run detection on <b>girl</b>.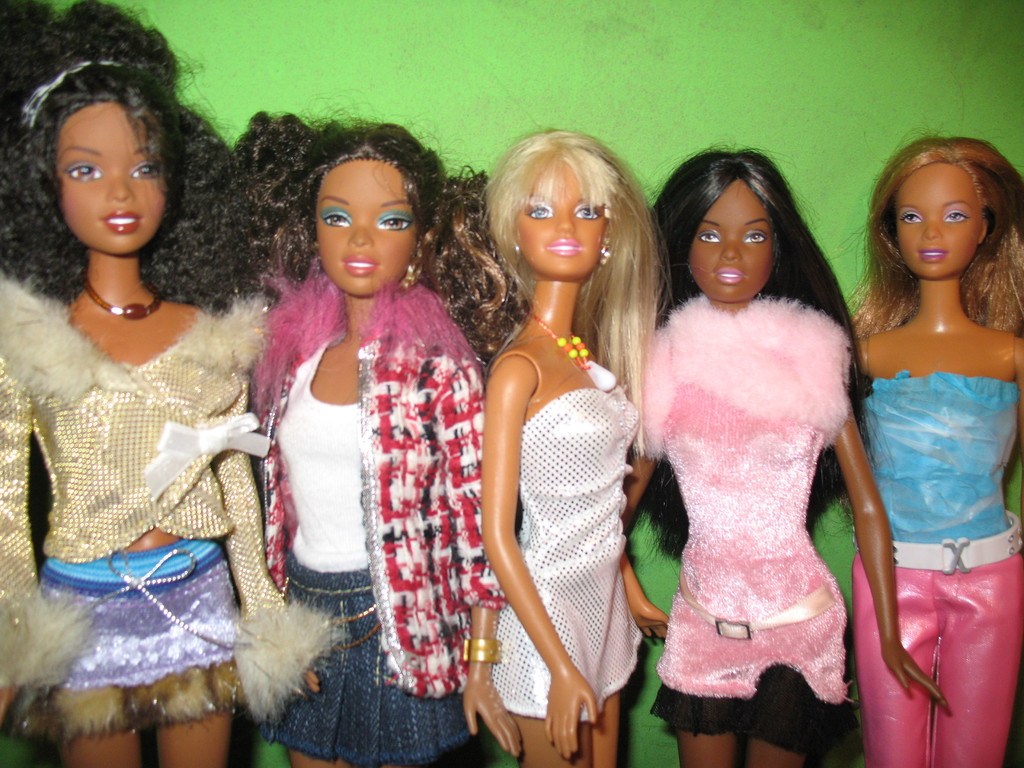
Result: locate(0, 0, 345, 767).
